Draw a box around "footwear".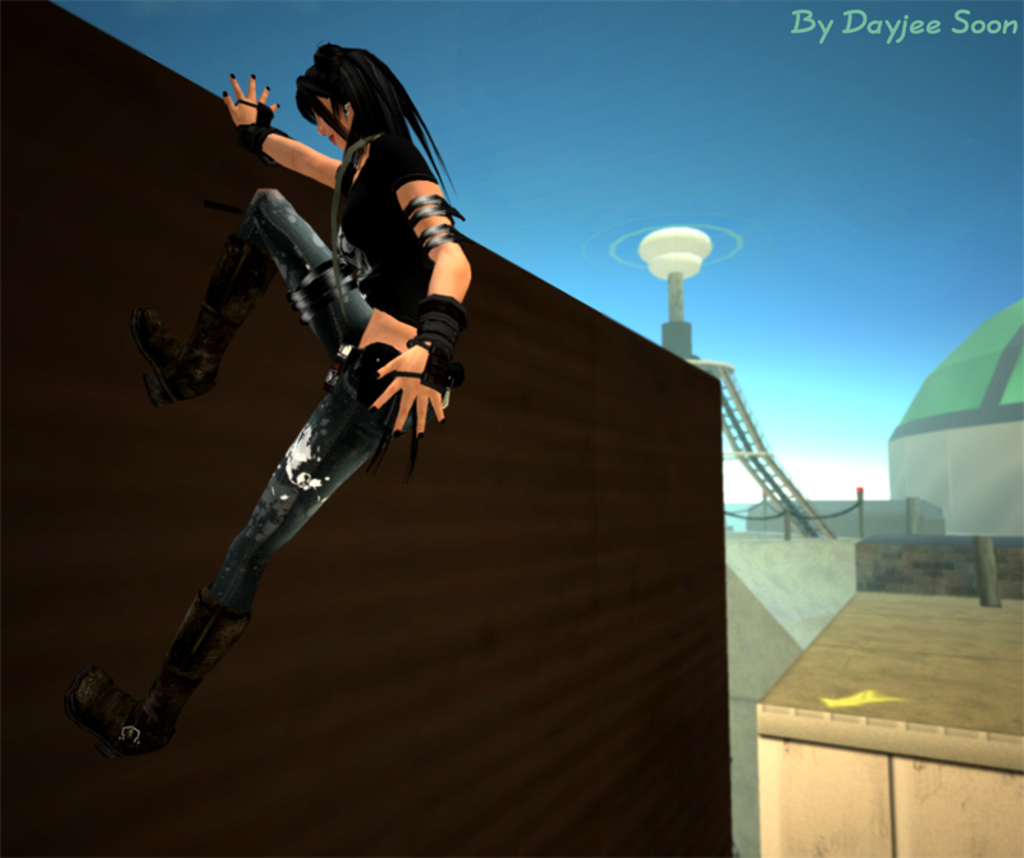
(127,223,282,412).
